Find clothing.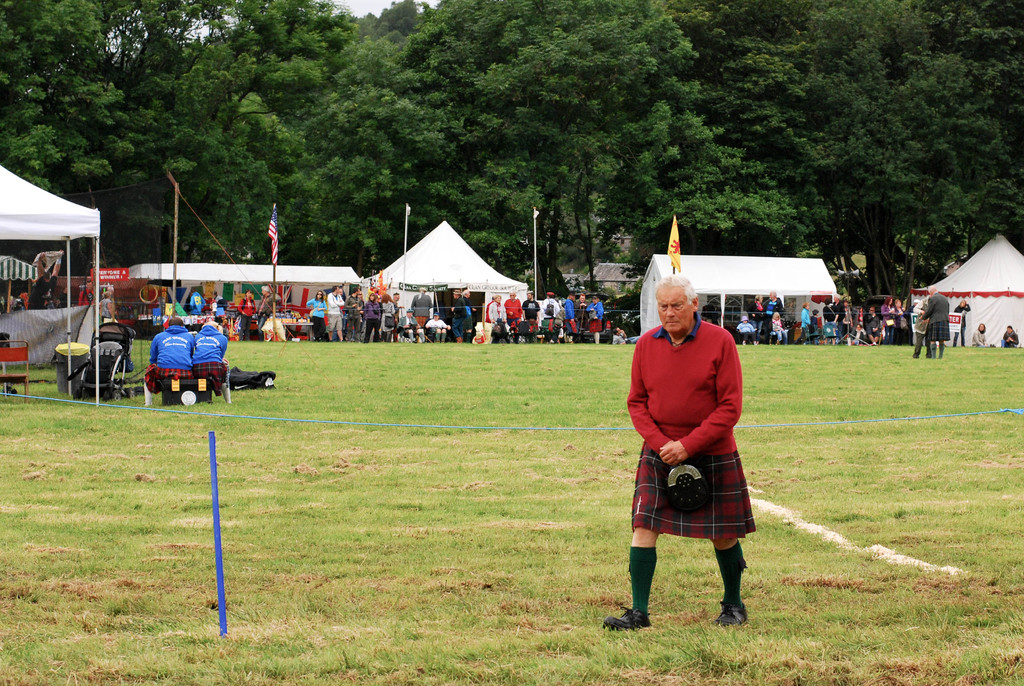
(325, 286, 425, 345).
